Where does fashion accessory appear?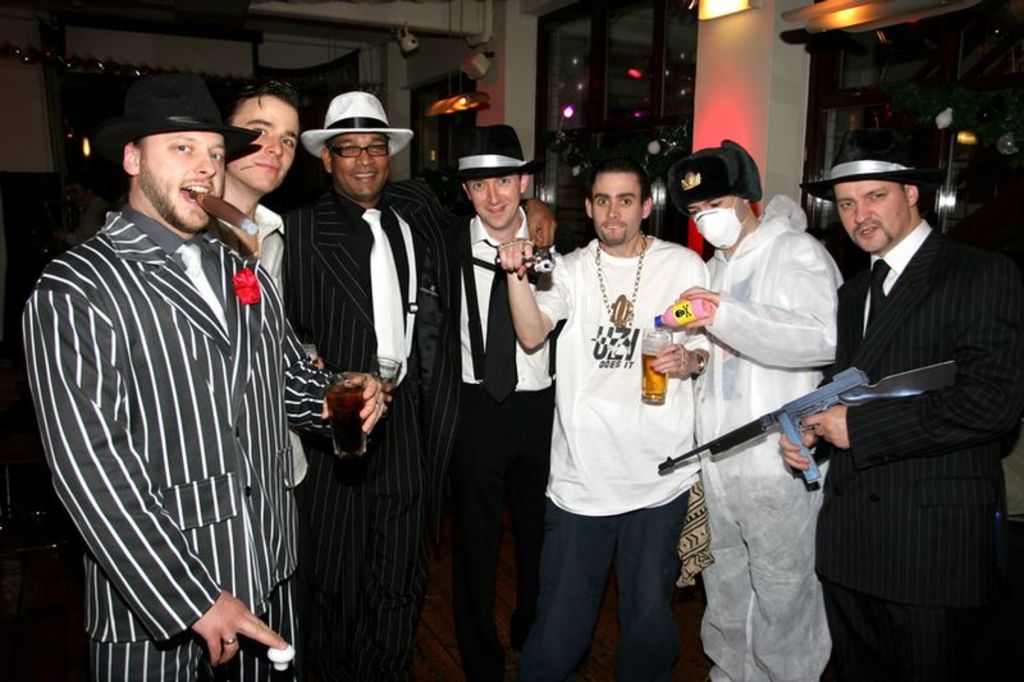
Appears at l=102, t=69, r=264, b=159.
